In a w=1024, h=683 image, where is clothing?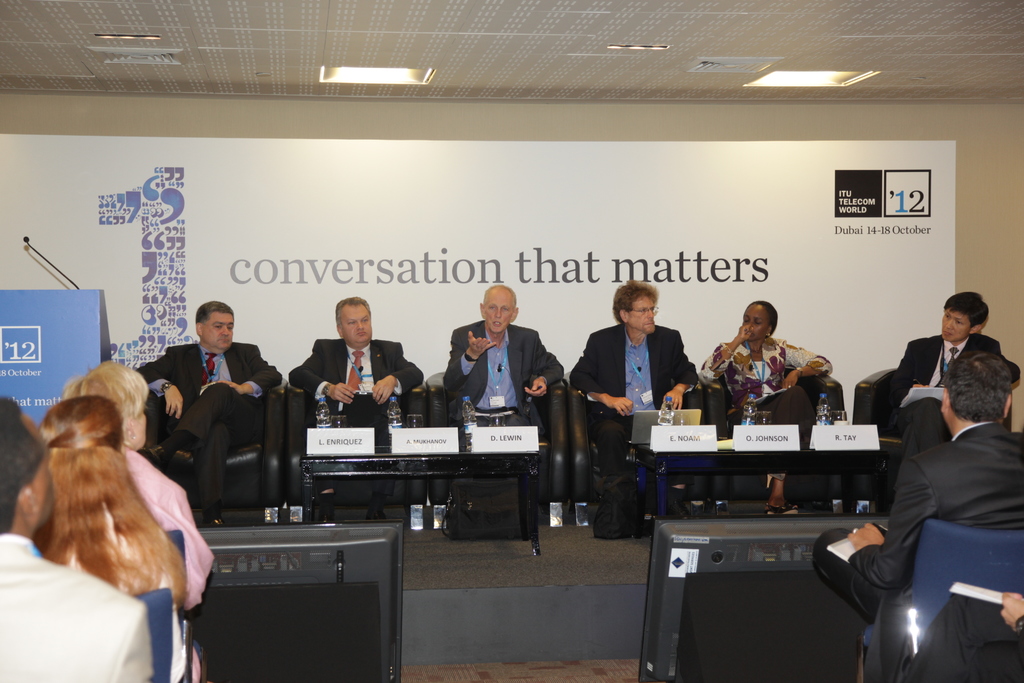
rect(148, 340, 285, 509).
